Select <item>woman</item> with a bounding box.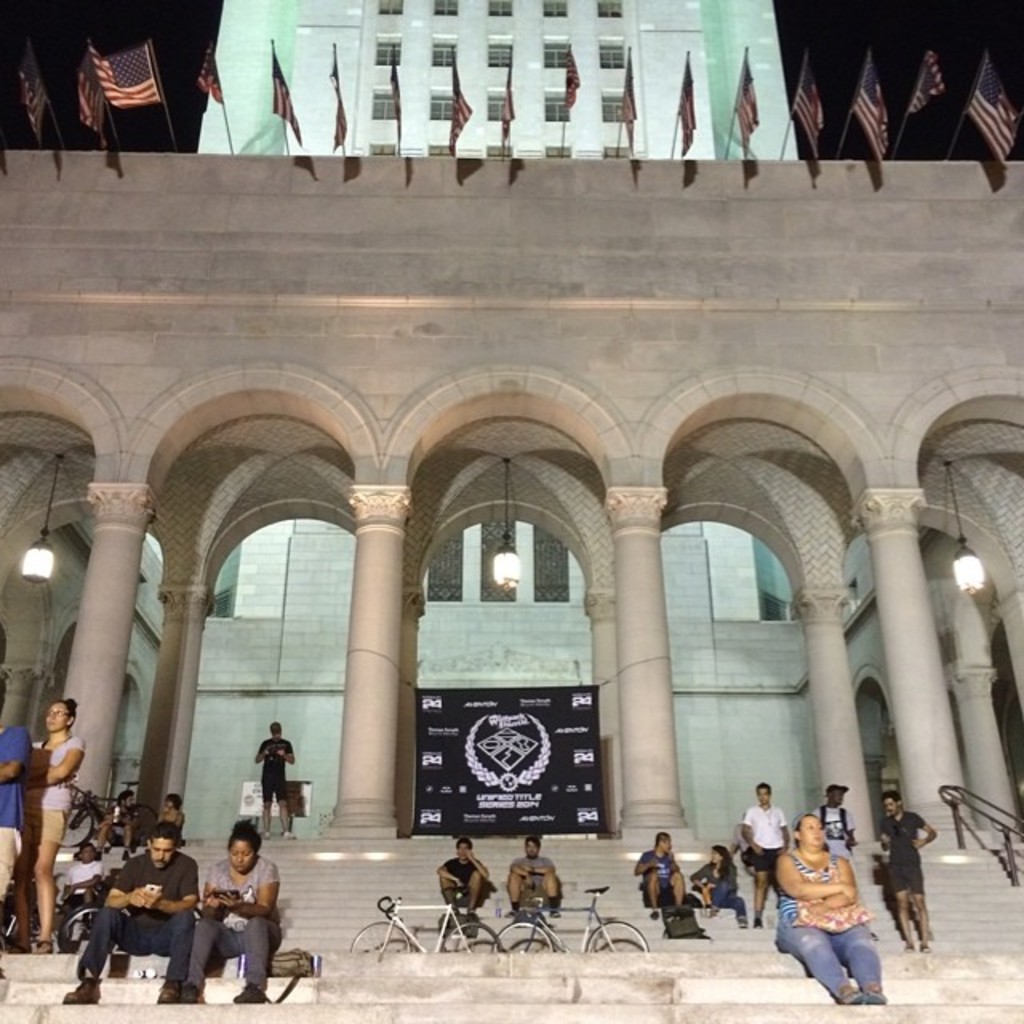
l=762, t=803, r=898, b=1003.
